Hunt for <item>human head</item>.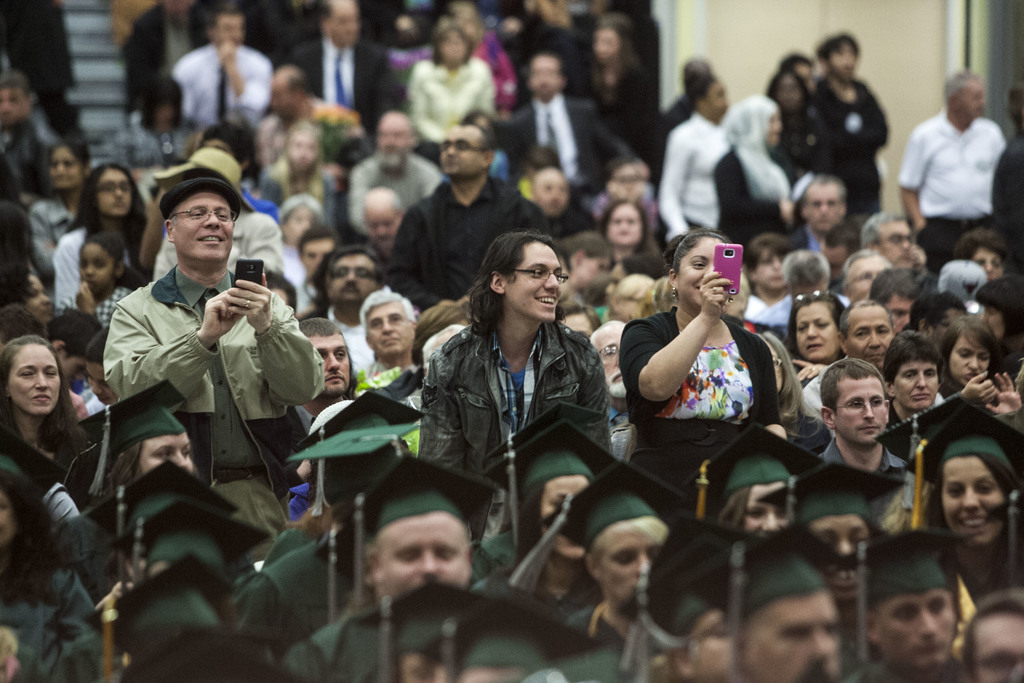
Hunted down at x1=746 y1=234 x2=792 y2=292.
